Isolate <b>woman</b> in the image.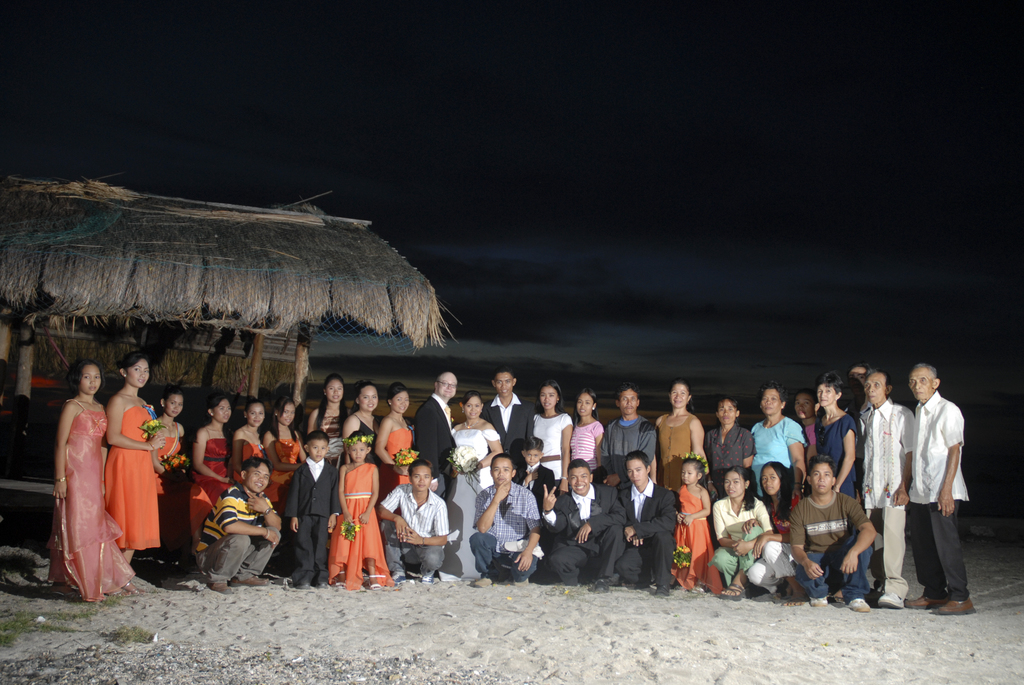
Isolated region: rect(440, 389, 509, 583).
